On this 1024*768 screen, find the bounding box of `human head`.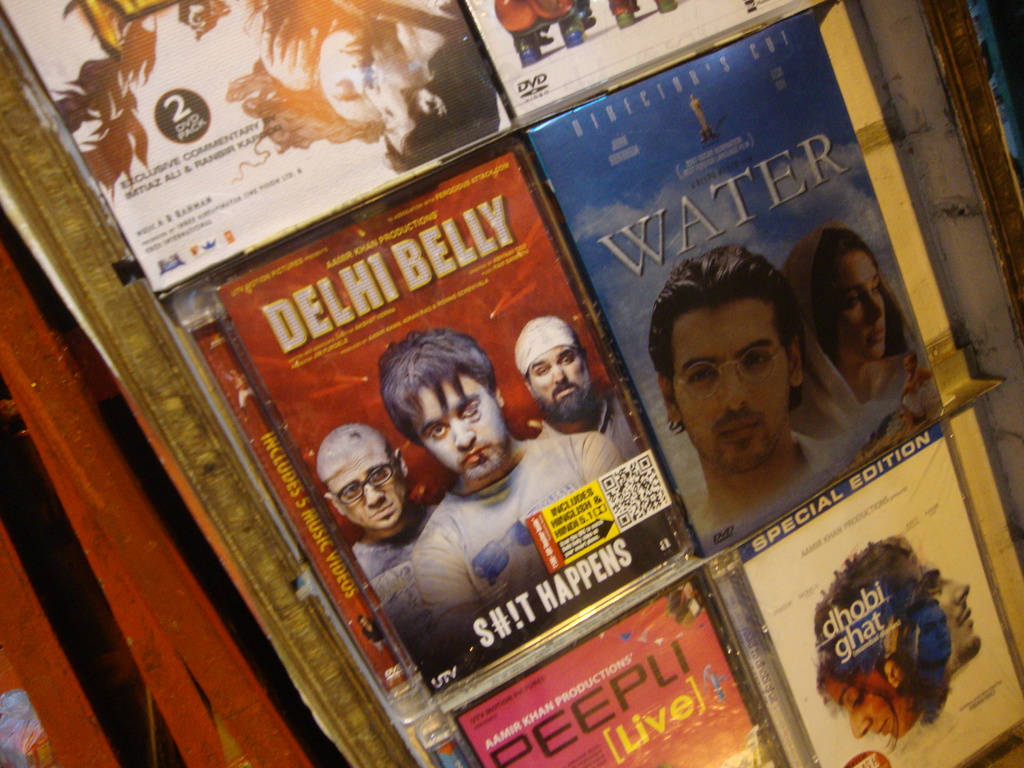
Bounding box: BBox(902, 351, 925, 373).
